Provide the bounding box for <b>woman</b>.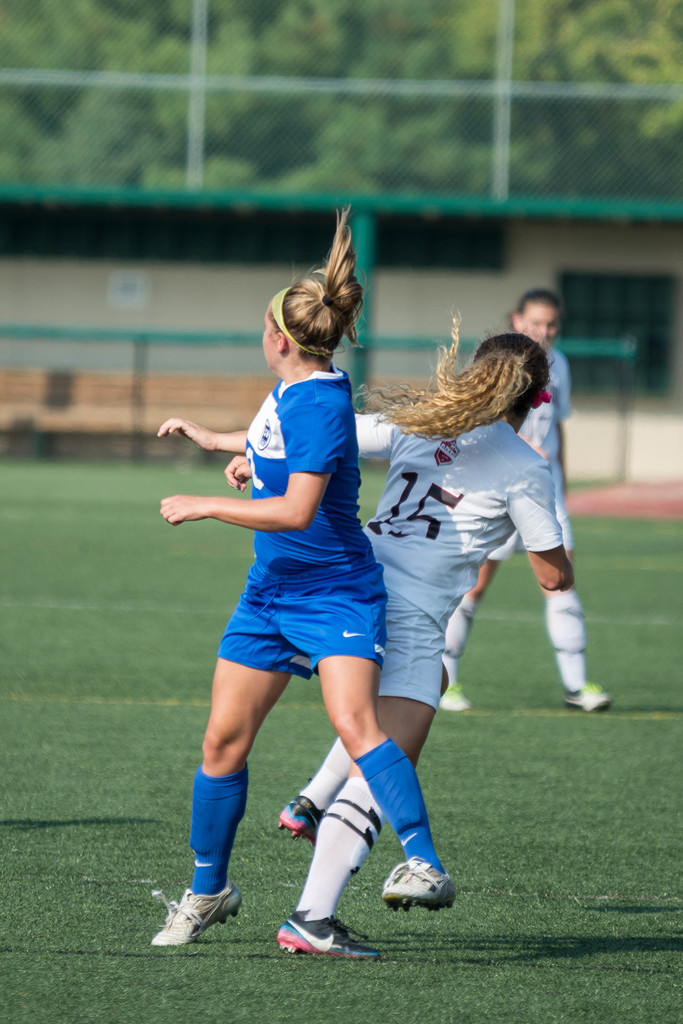
<box>267,314,577,961</box>.
